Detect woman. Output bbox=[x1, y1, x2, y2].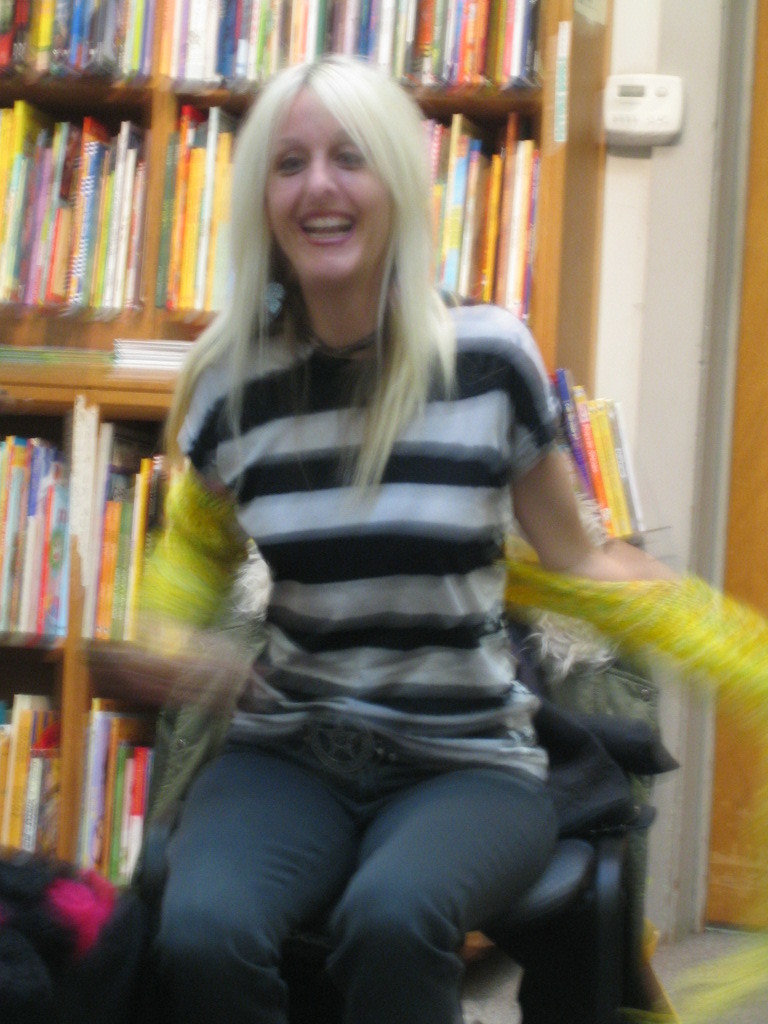
bbox=[100, 38, 631, 1023].
